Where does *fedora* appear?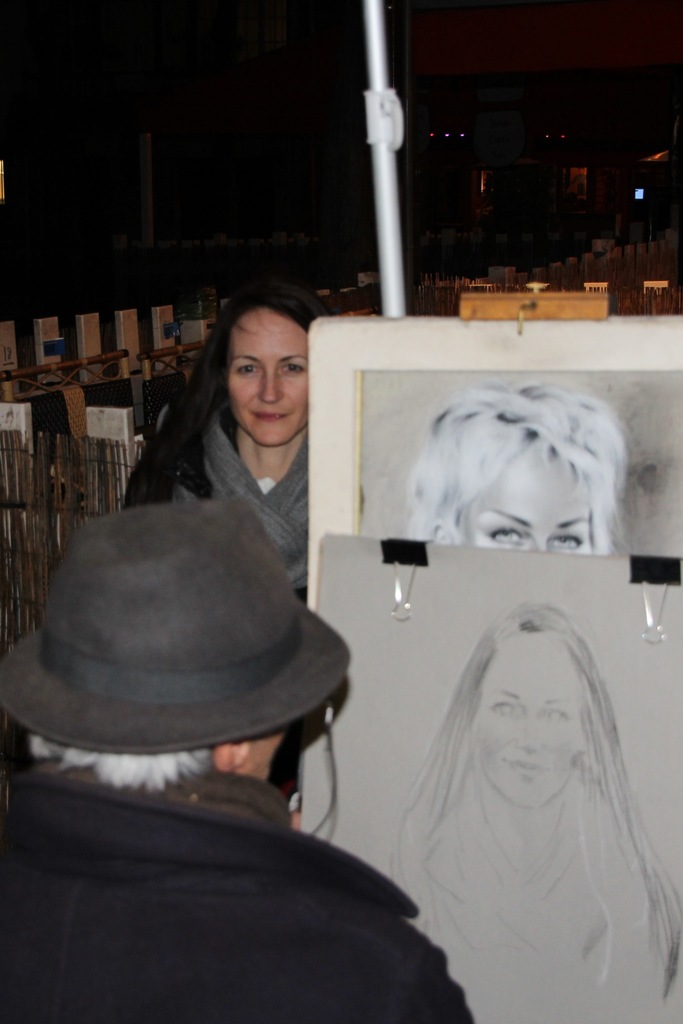
Appears at box(1, 492, 373, 782).
